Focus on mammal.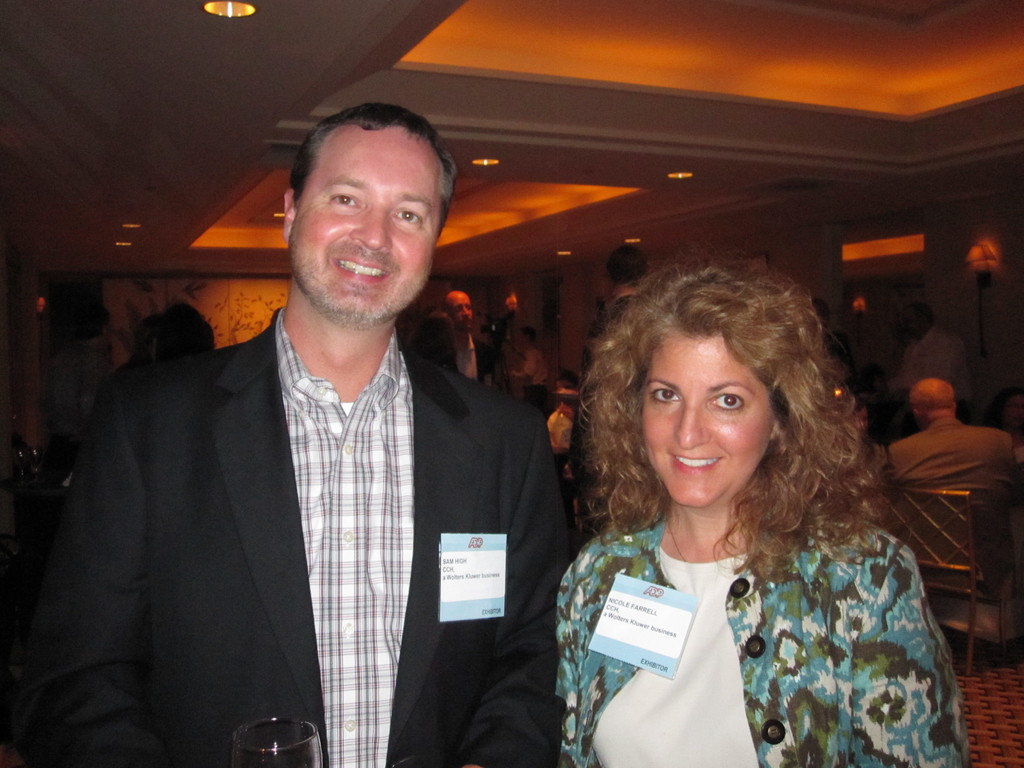
Focused at x1=881, y1=374, x2=1023, y2=671.
